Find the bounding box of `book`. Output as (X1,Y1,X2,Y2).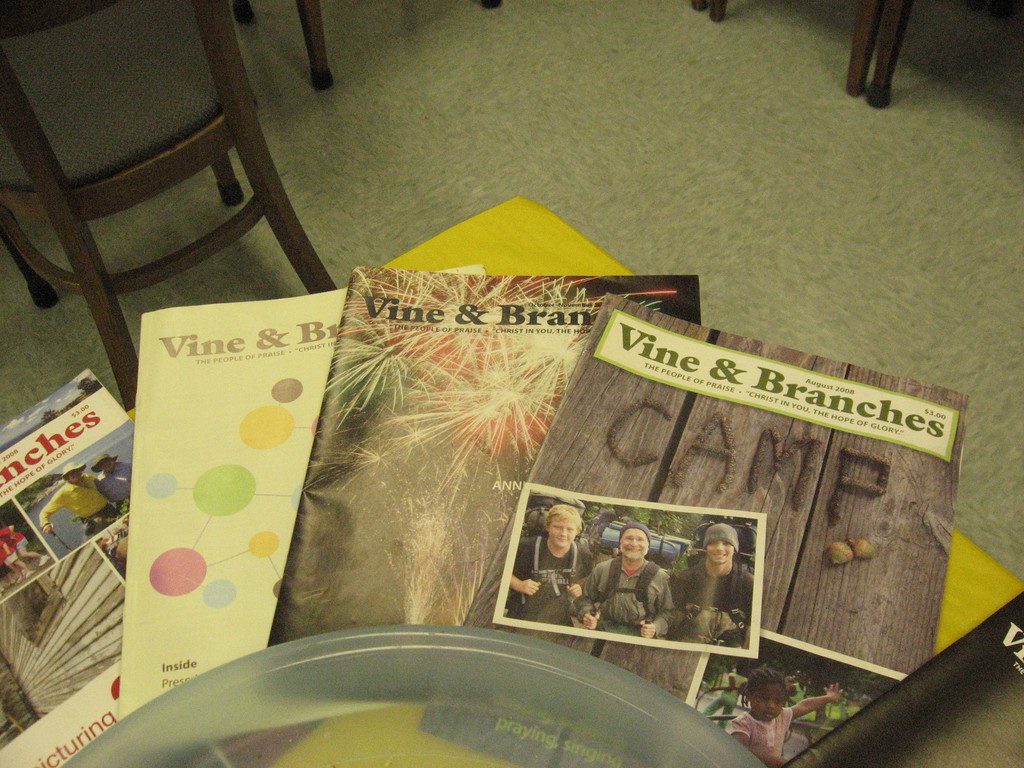
(262,263,702,709).
